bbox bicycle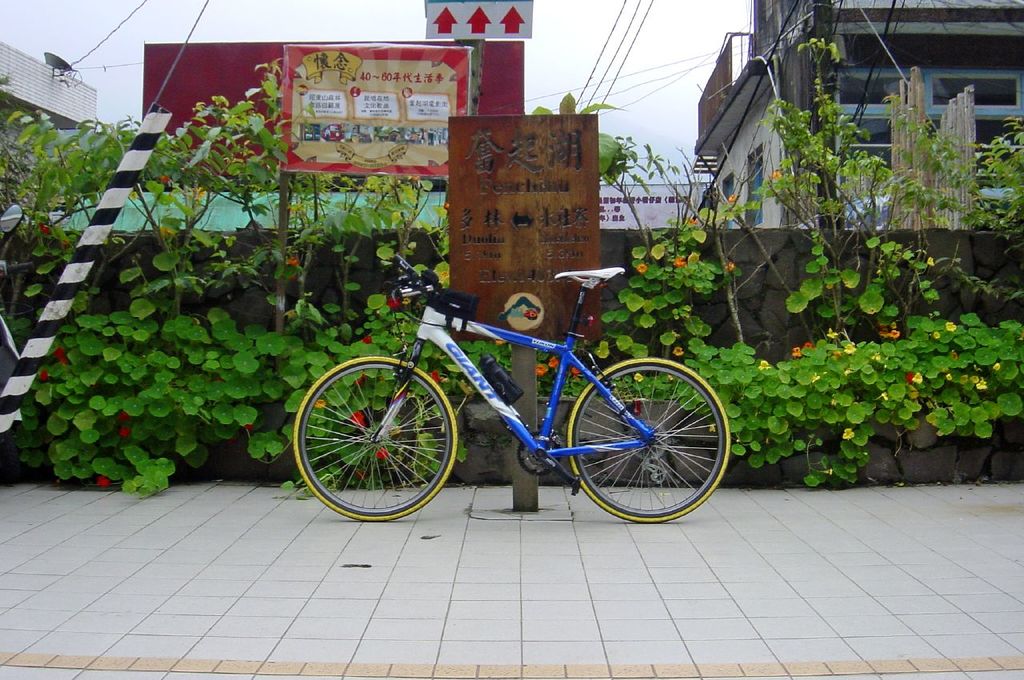
314:240:730:519
